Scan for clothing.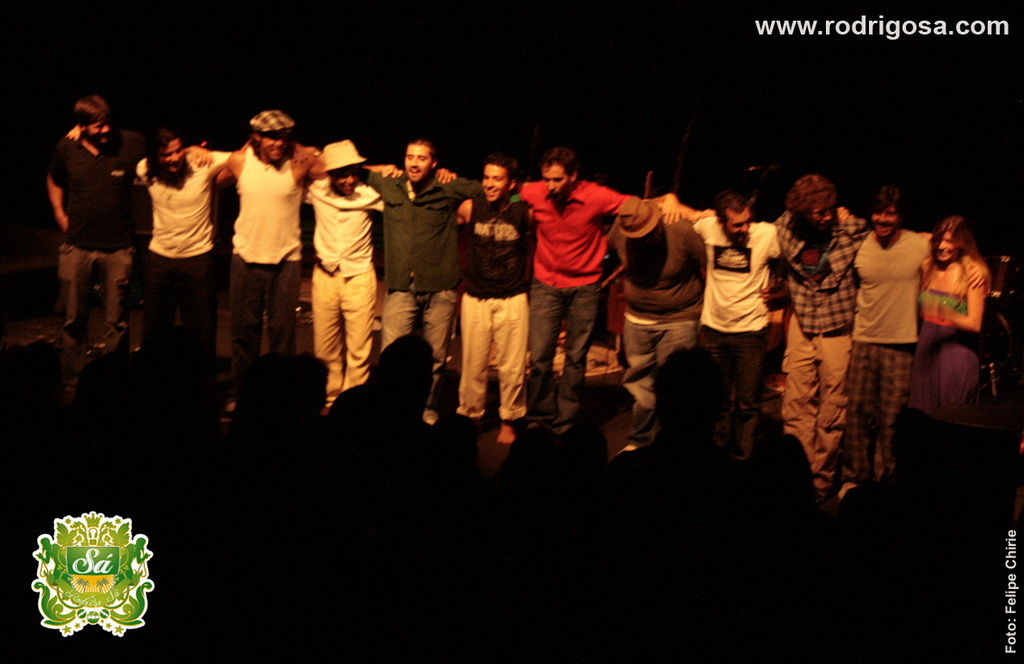
Scan result: (x1=855, y1=239, x2=938, y2=469).
